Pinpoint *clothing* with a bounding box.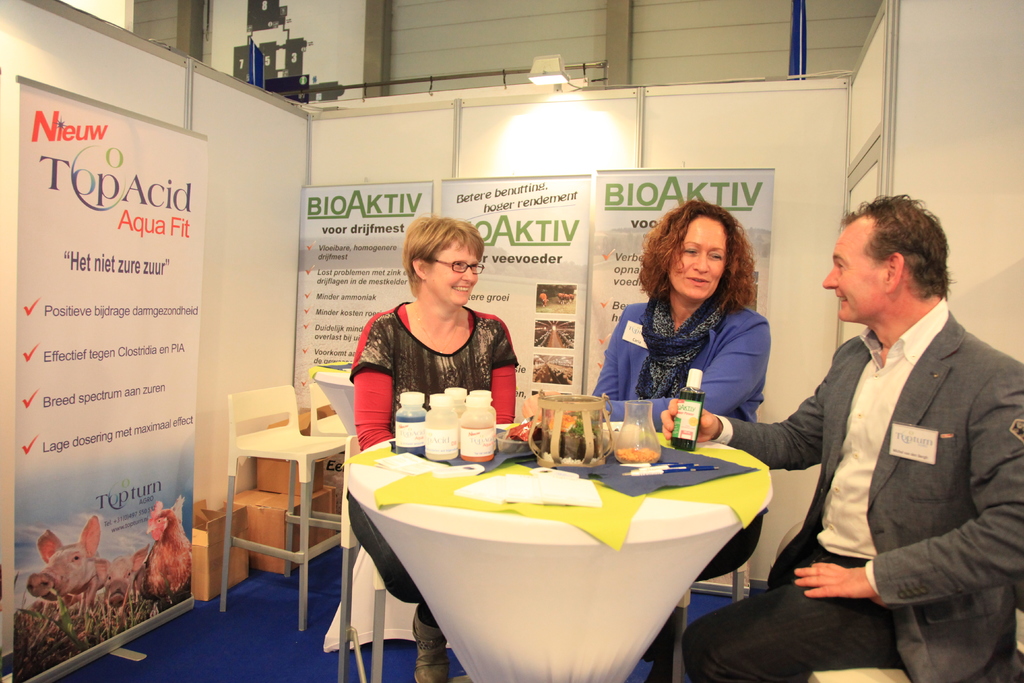
<bbox>680, 293, 1023, 682</bbox>.
